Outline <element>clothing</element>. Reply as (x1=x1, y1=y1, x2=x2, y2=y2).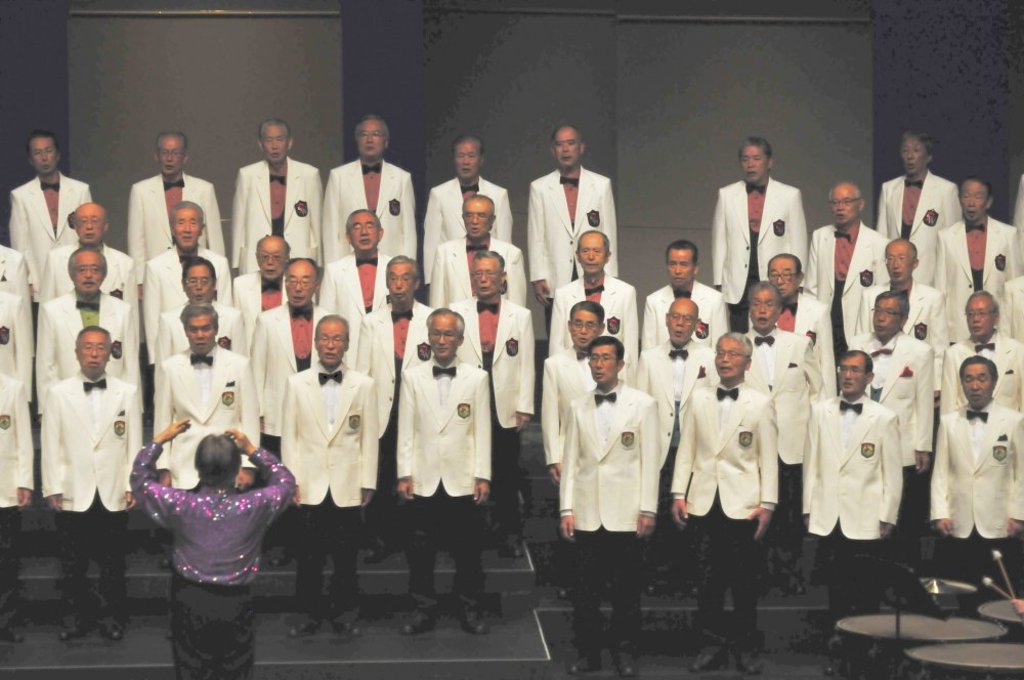
(x1=773, y1=288, x2=830, y2=392).
